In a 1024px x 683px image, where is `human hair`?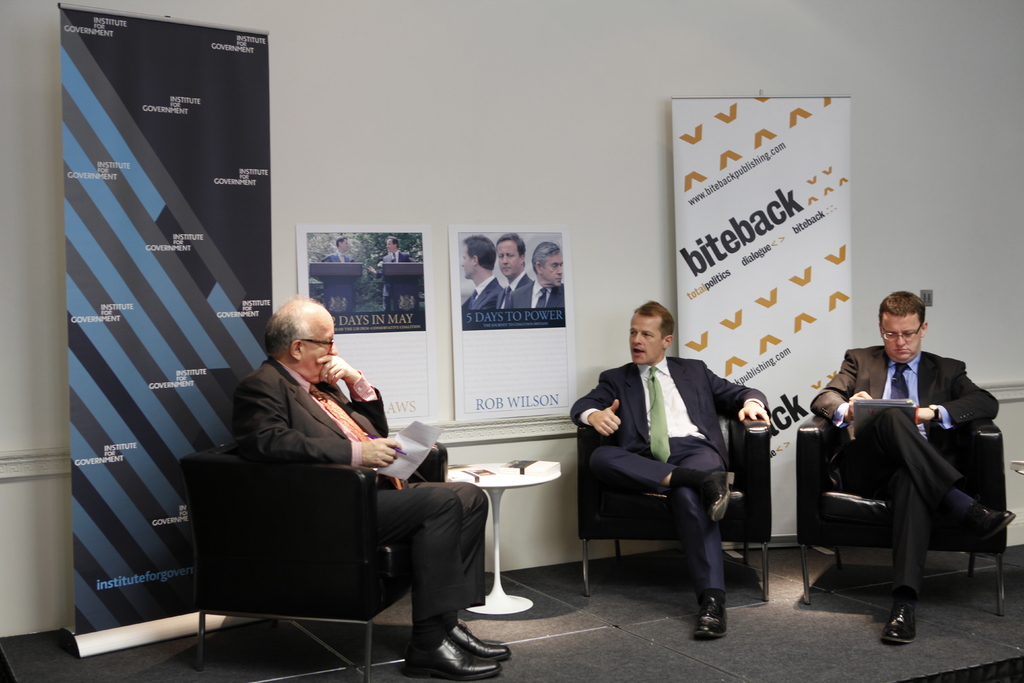
x1=263 y1=294 x2=322 y2=357.
